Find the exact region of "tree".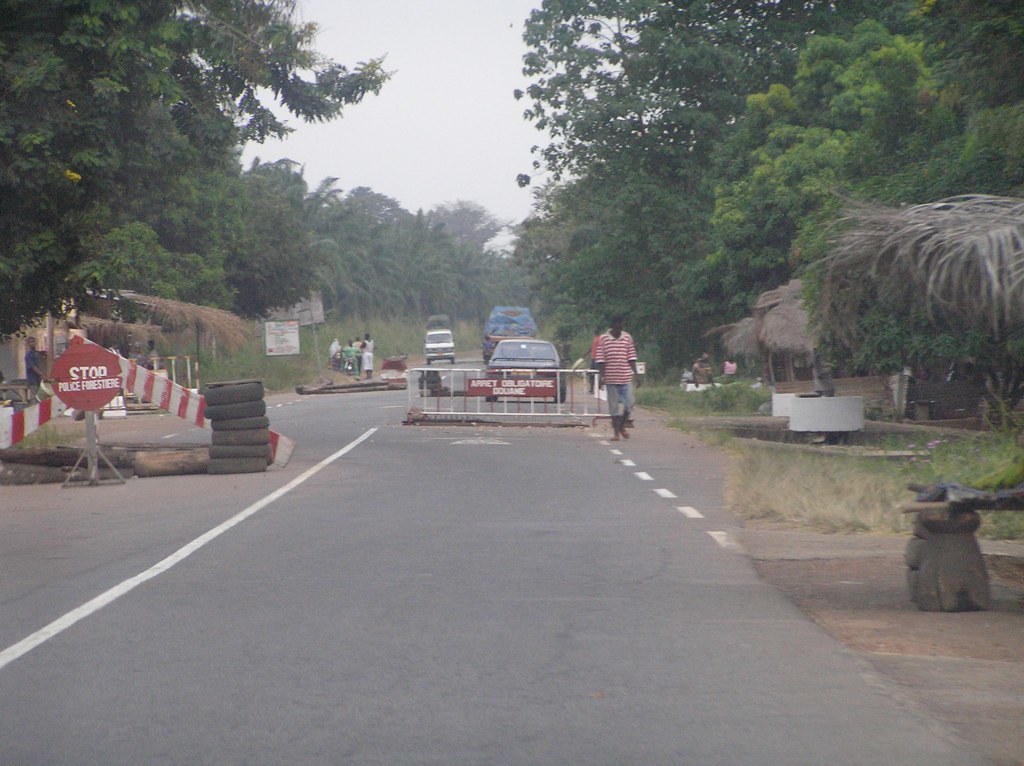
Exact region: 509 0 1023 369.
